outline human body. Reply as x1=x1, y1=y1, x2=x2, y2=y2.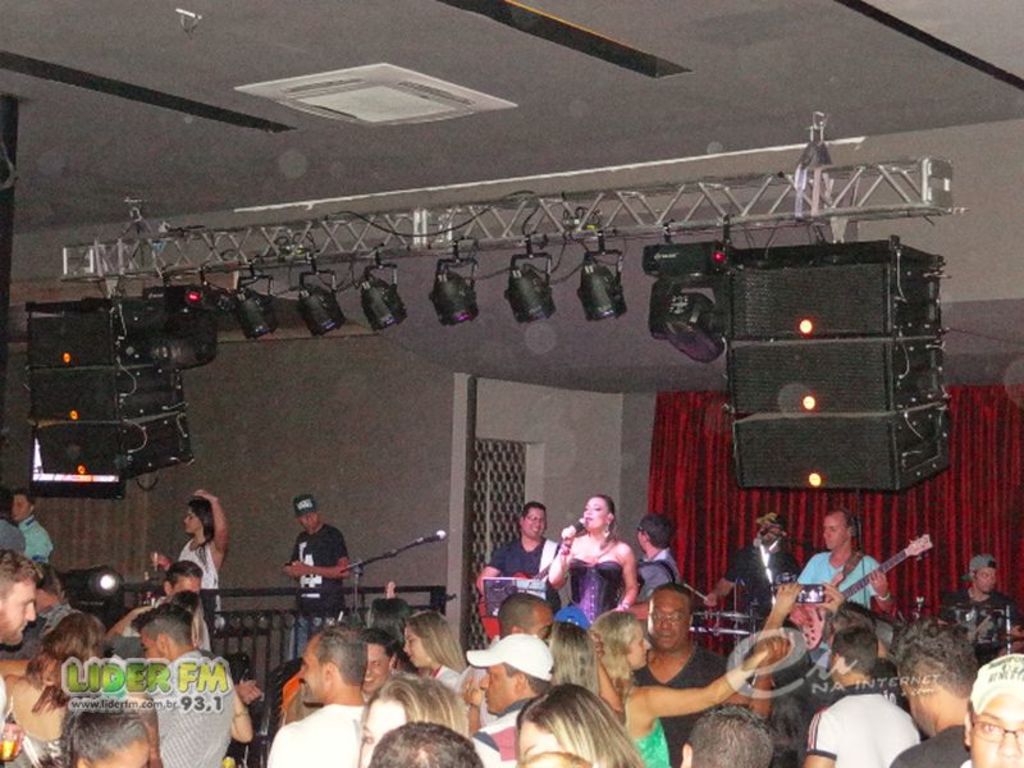
x1=480, y1=636, x2=563, y2=767.
